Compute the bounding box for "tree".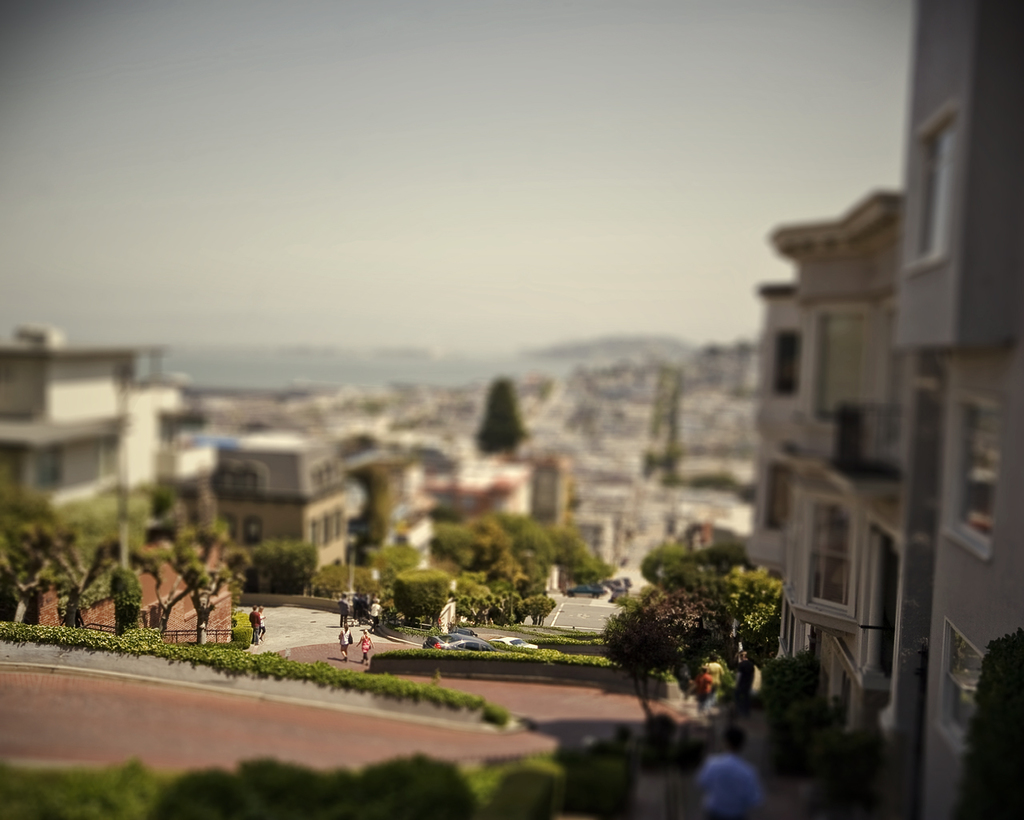
[x1=244, y1=539, x2=326, y2=593].
